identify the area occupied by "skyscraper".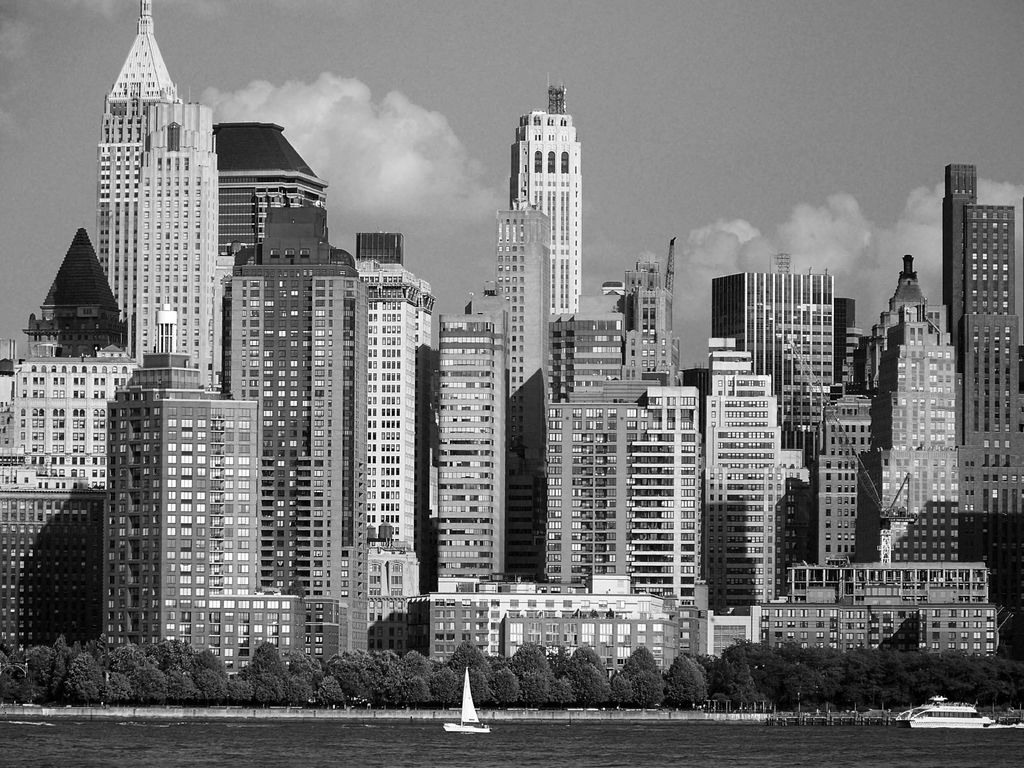
Area: 510 86 579 312.
